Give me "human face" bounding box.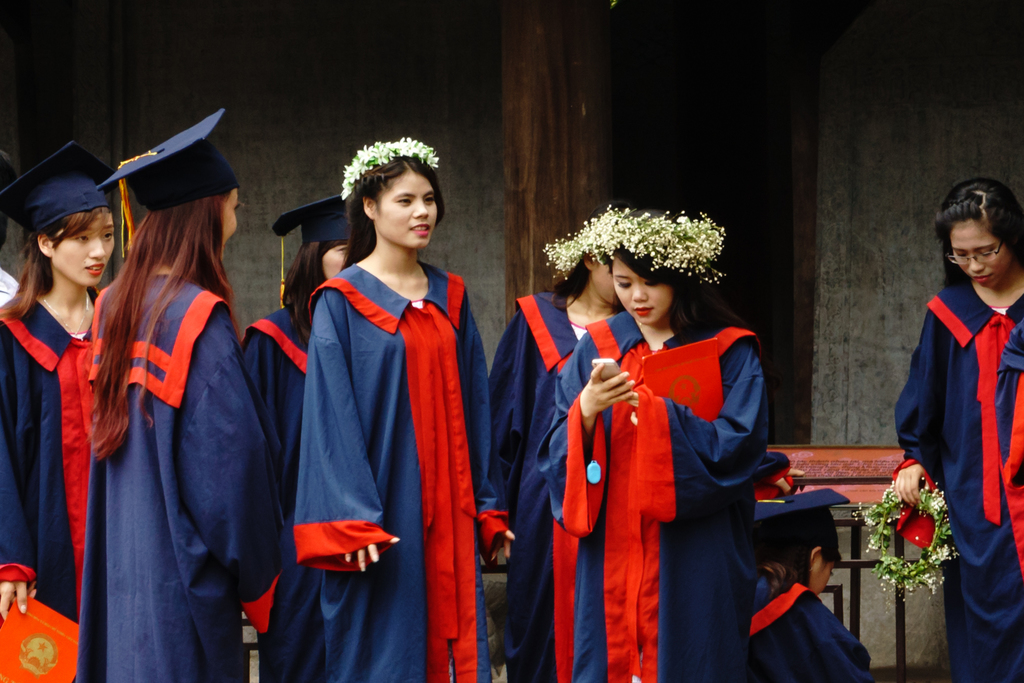
box=[222, 190, 238, 245].
